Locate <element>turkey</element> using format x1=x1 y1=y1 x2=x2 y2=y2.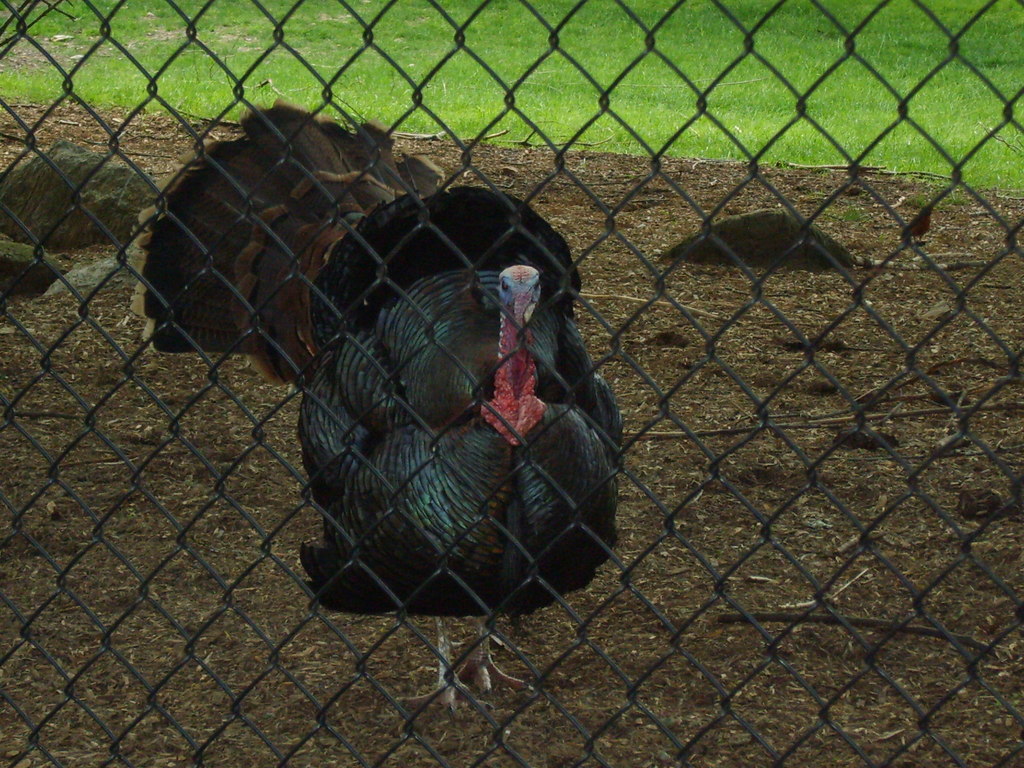
x1=301 y1=185 x2=624 y2=722.
